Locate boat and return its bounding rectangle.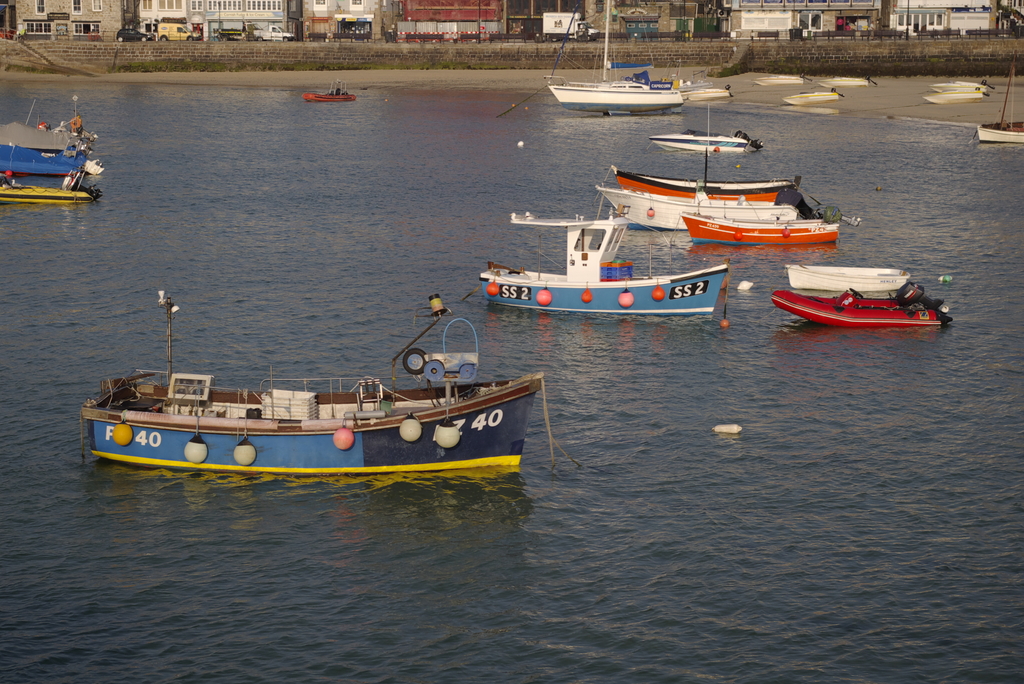
x1=684 y1=83 x2=733 y2=101.
